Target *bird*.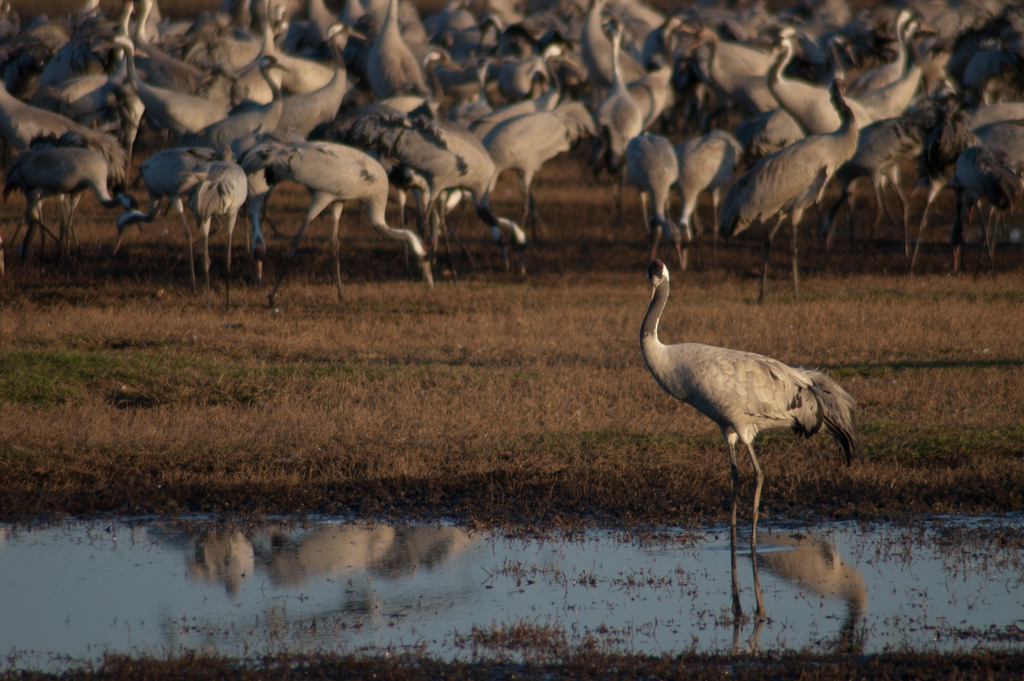
Target region: x1=627 y1=232 x2=866 y2=575.
